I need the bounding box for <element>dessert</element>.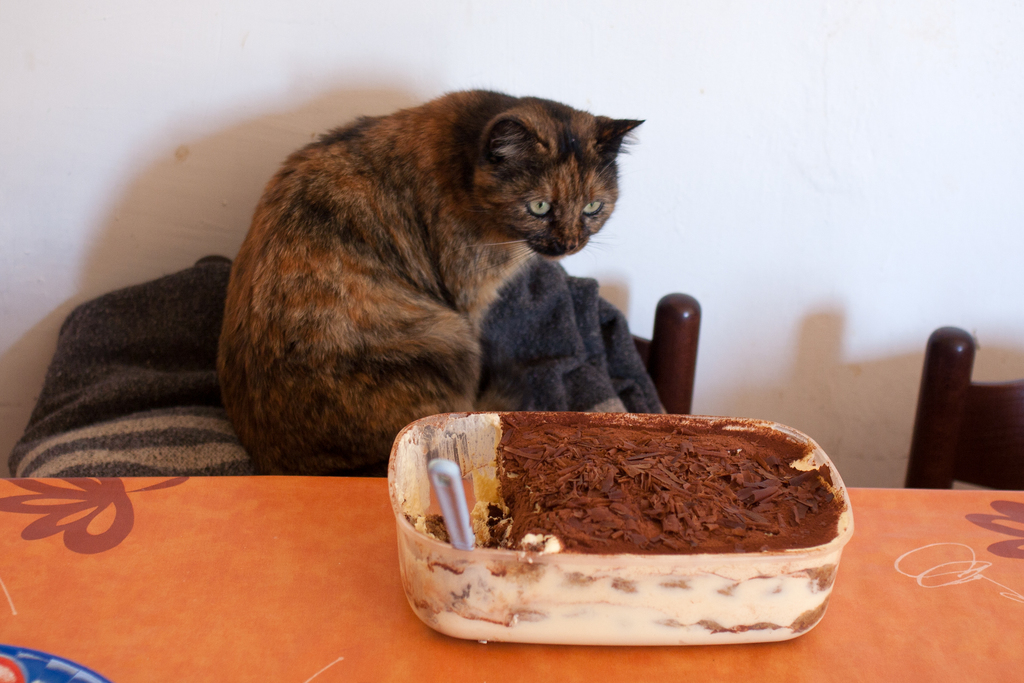
Here it is: bbox=(363, 402, 851, 657).
